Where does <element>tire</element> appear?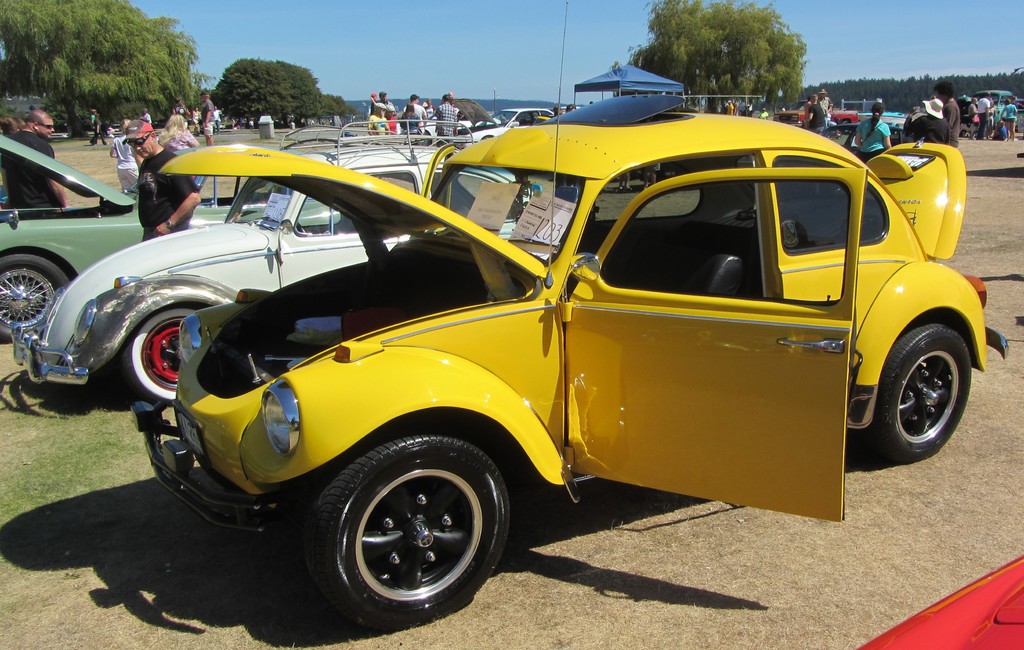
Appears at <bbox>124, 304, 202, 405</bbox>.
